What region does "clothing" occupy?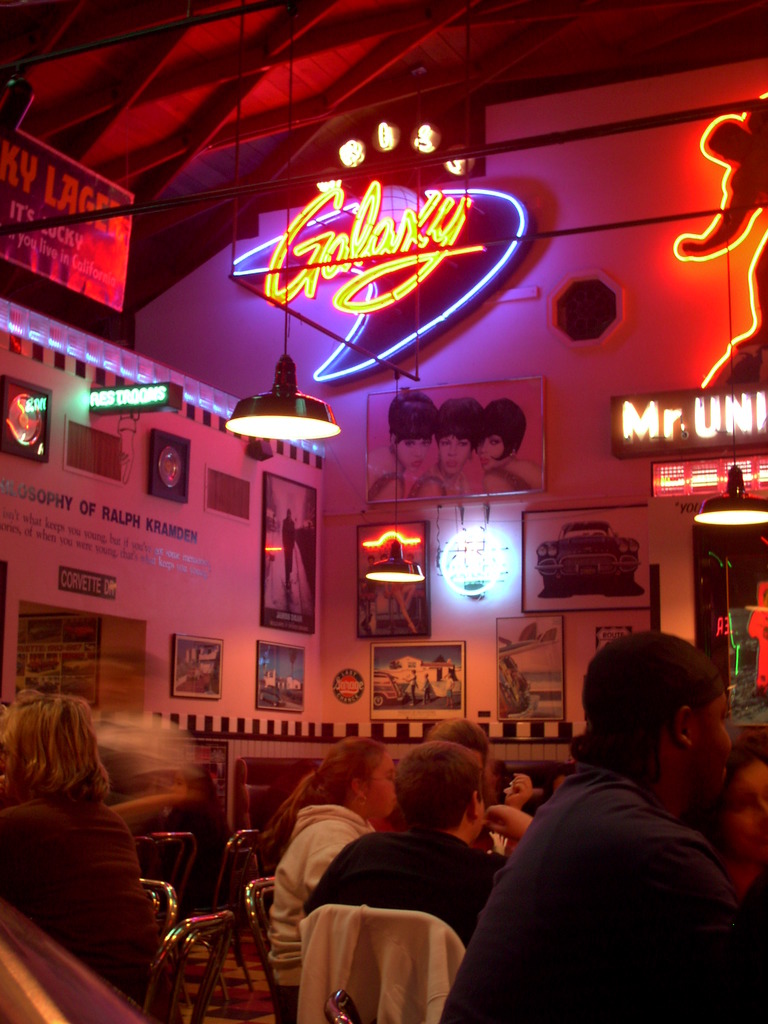
box=[305, 827, 505, 951].
